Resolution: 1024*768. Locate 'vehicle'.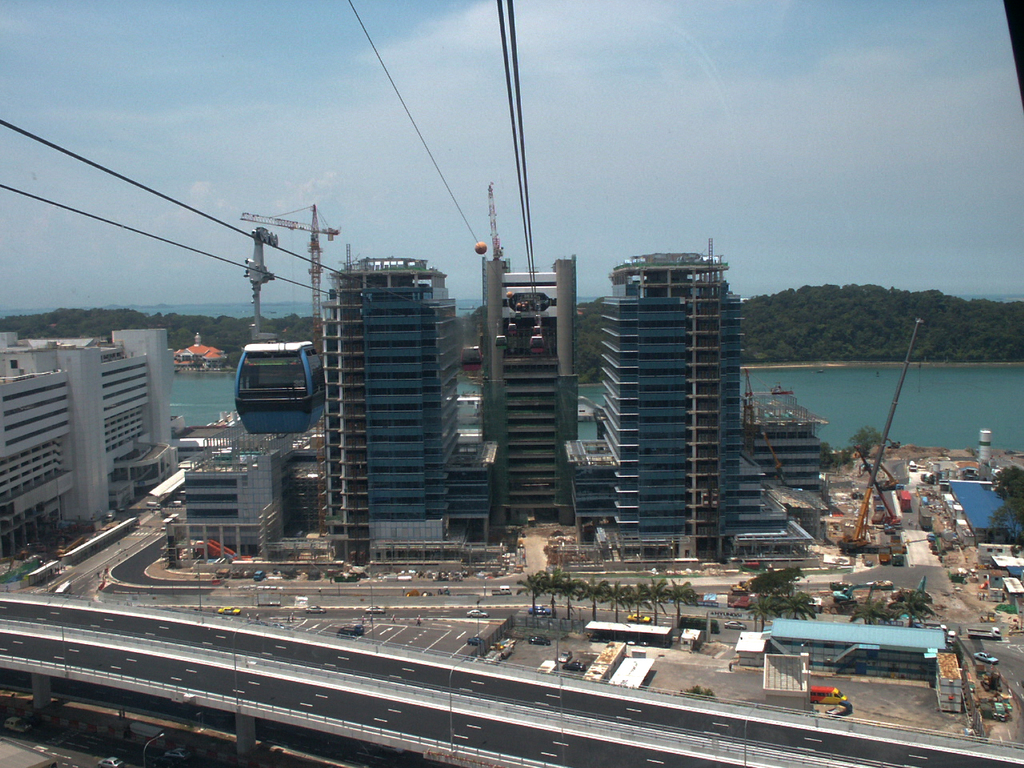
[336,626,368,638].
